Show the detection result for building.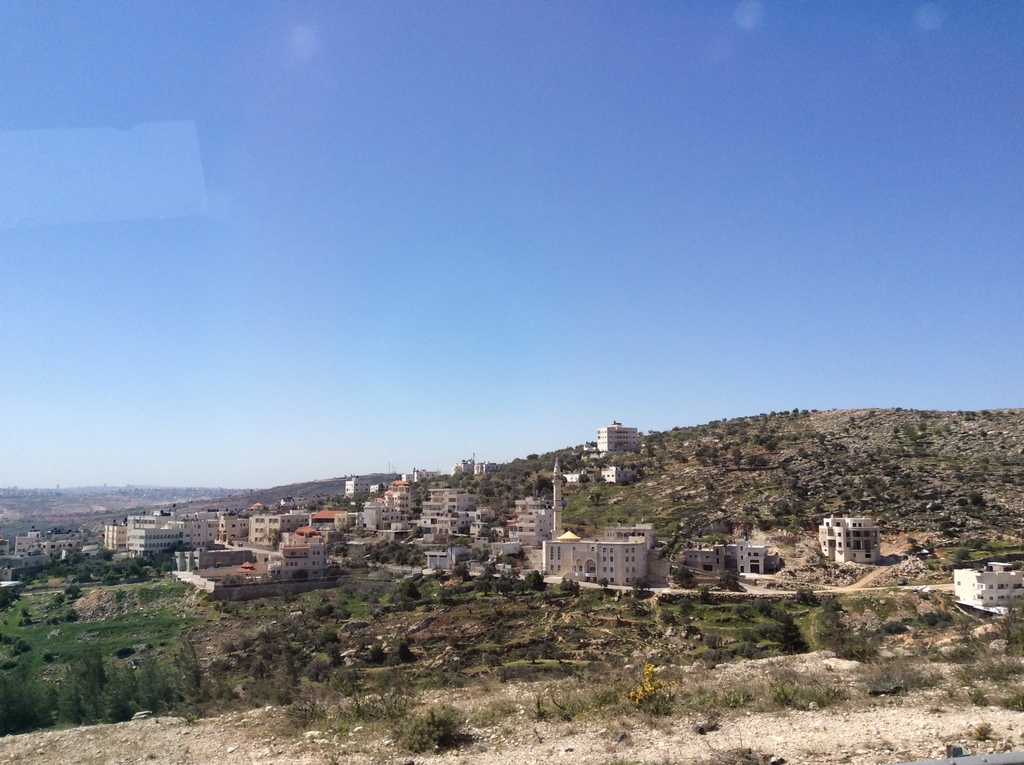
left=817, top=514, right=882, bottom=567.
